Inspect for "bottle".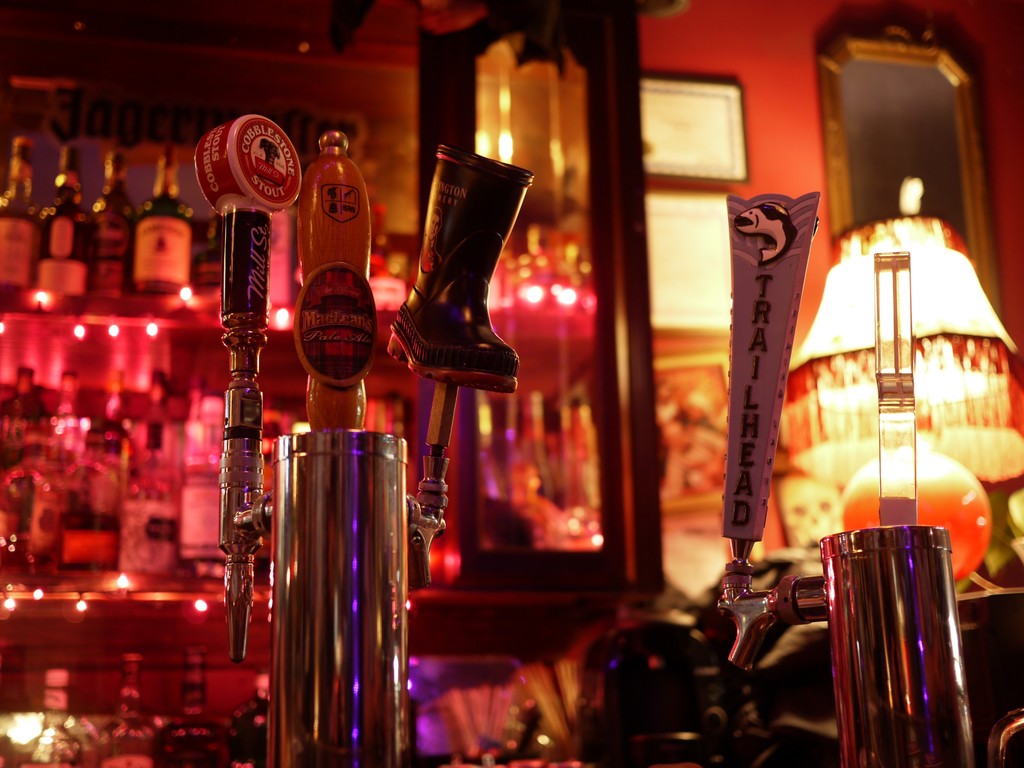
Inspection: detection(227, 663, 261, 767).
